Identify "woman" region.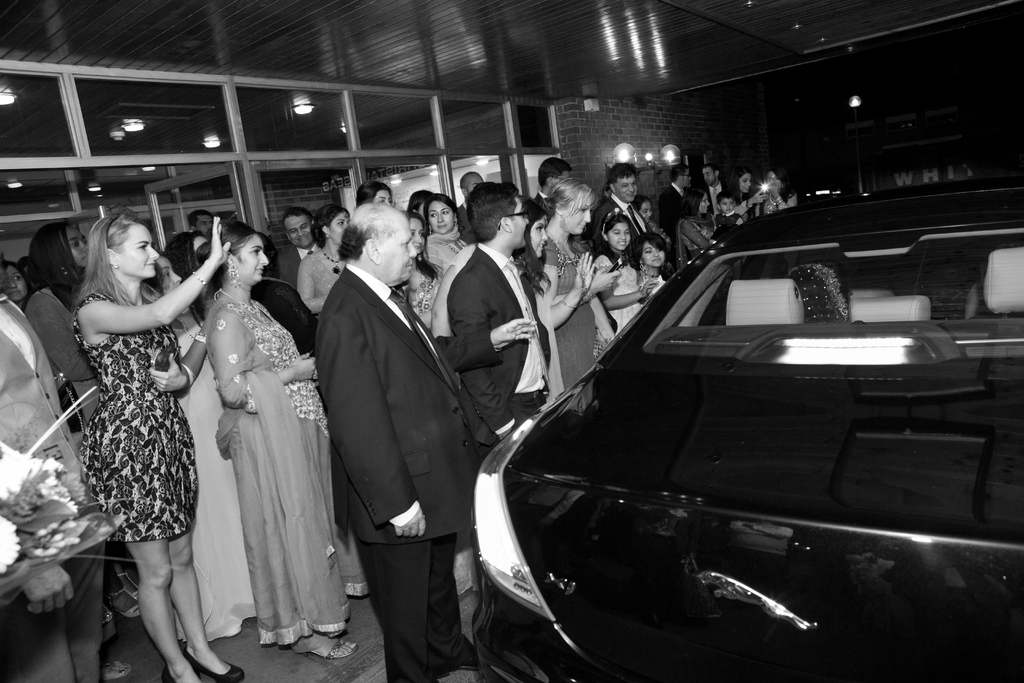
Region: 21, 224, 95, 427.
